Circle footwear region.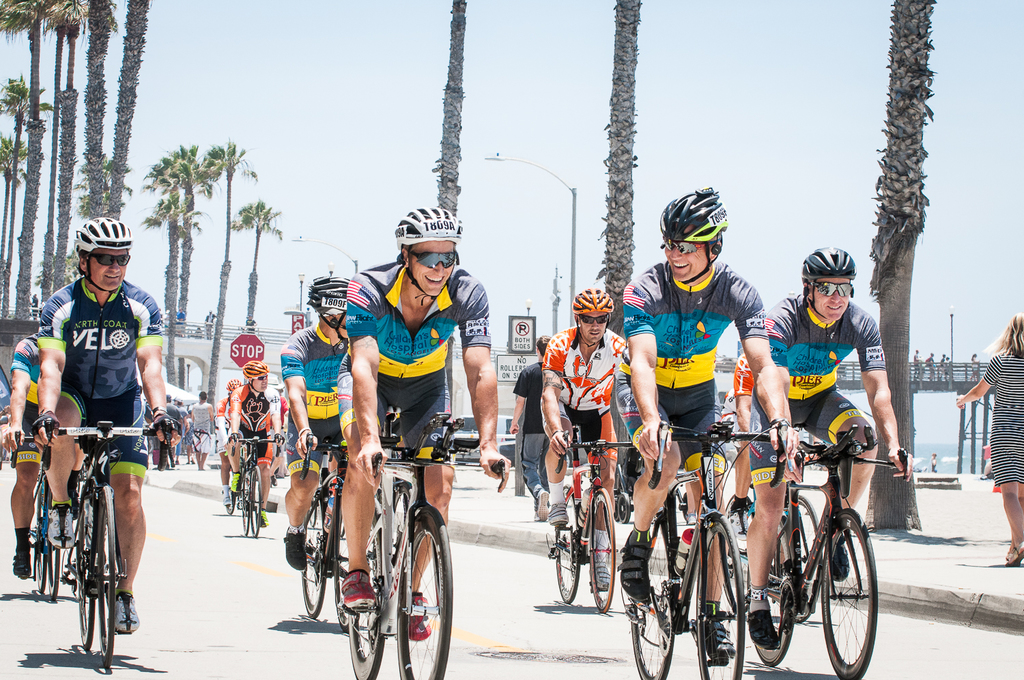
Region: locate(829, 540, 849, 582).
